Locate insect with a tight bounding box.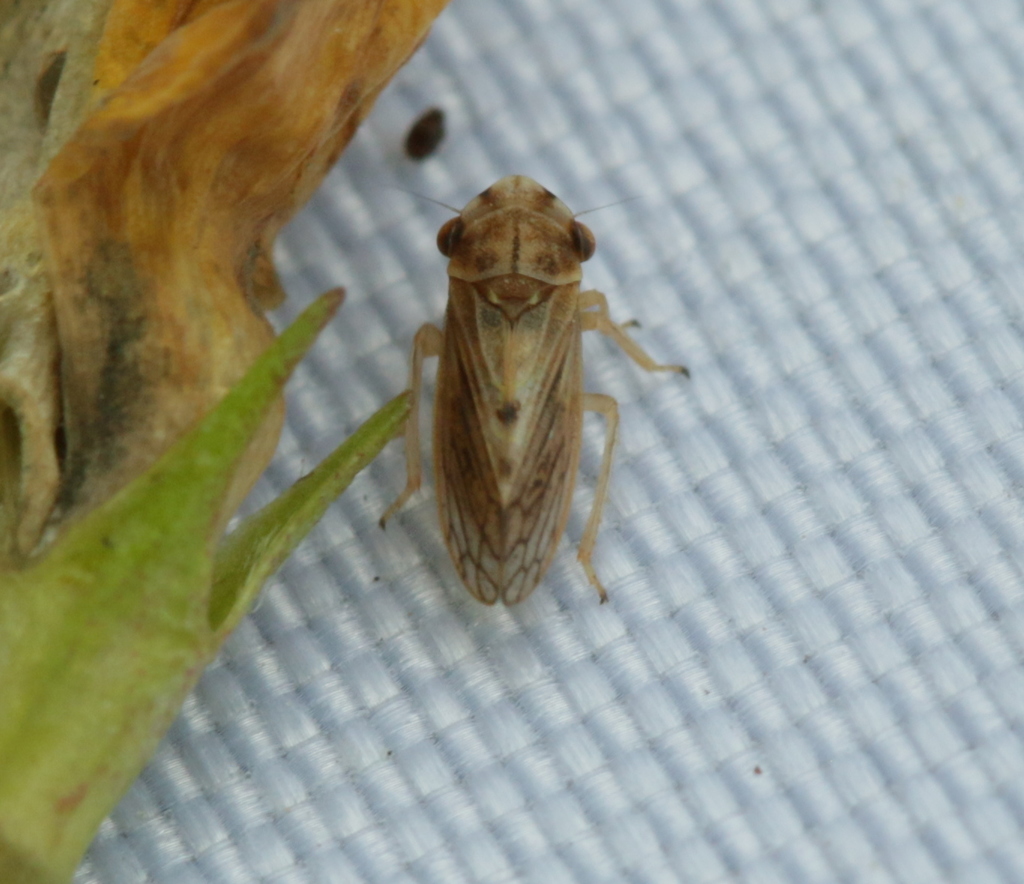
left=375, top=175, right=691, bottom=608.
